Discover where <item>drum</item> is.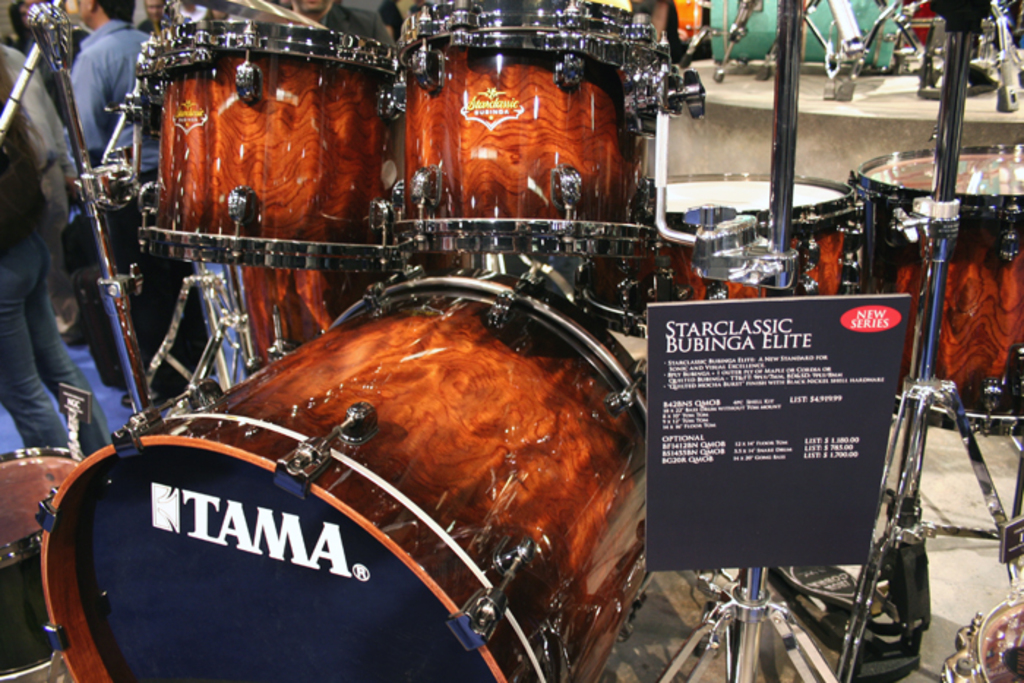
Discovered at x1=575, y1=174, x2=847, y2=339.
